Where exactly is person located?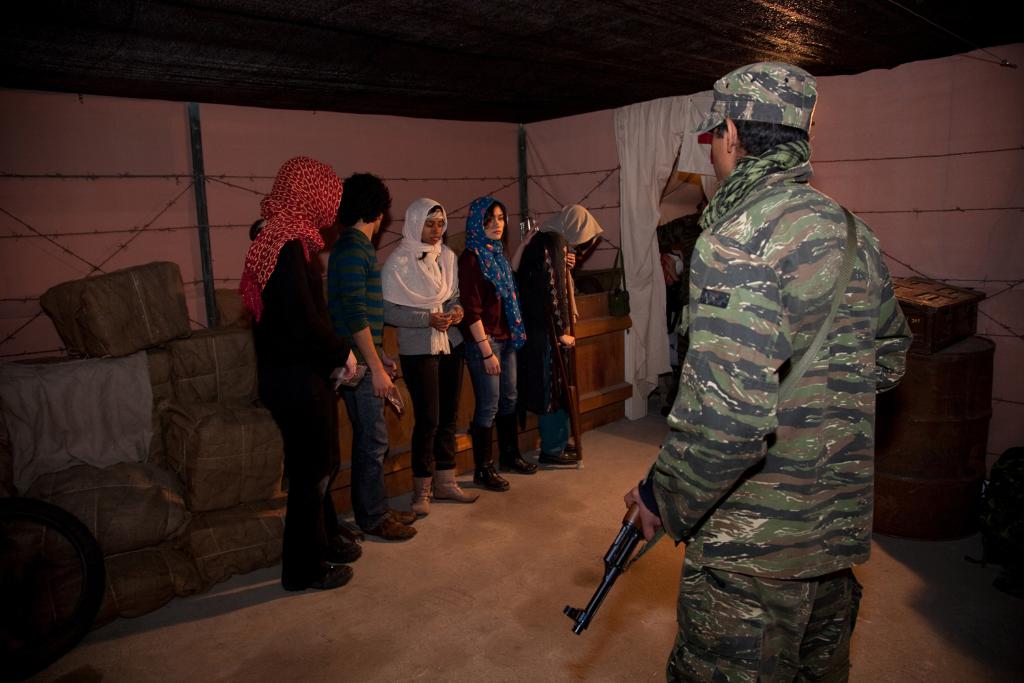
Its bounding box is <box>458,190,539,490</box>.
